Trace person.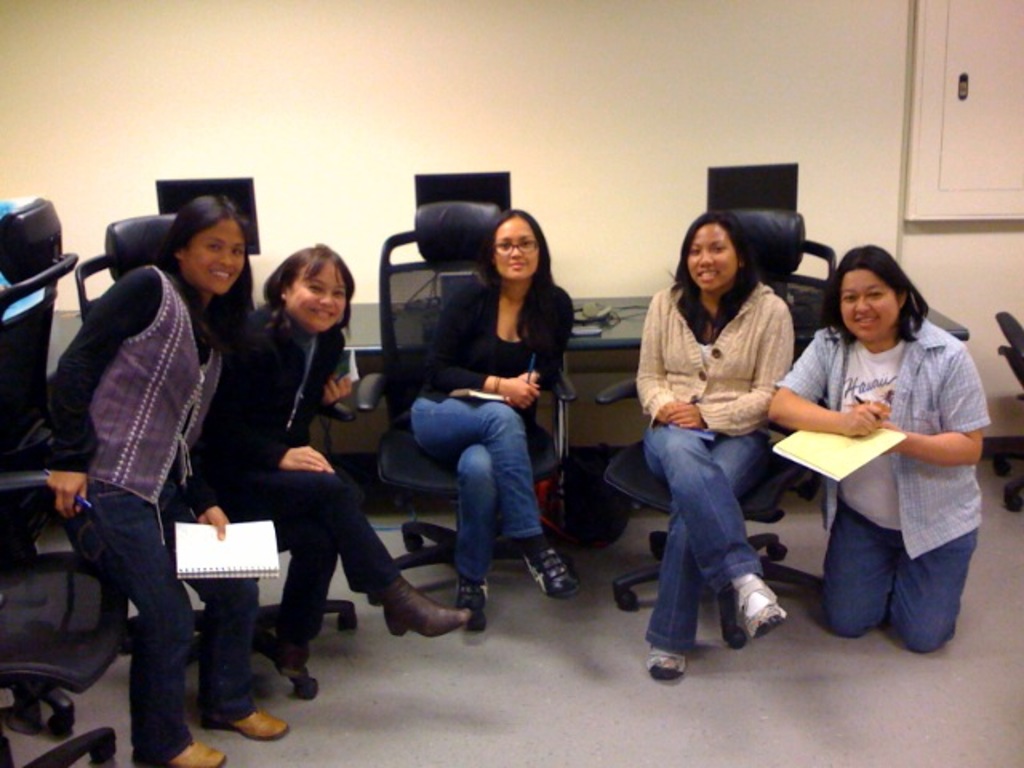
Traced to [x1=50, y1=190, x2=291, y2=766].
